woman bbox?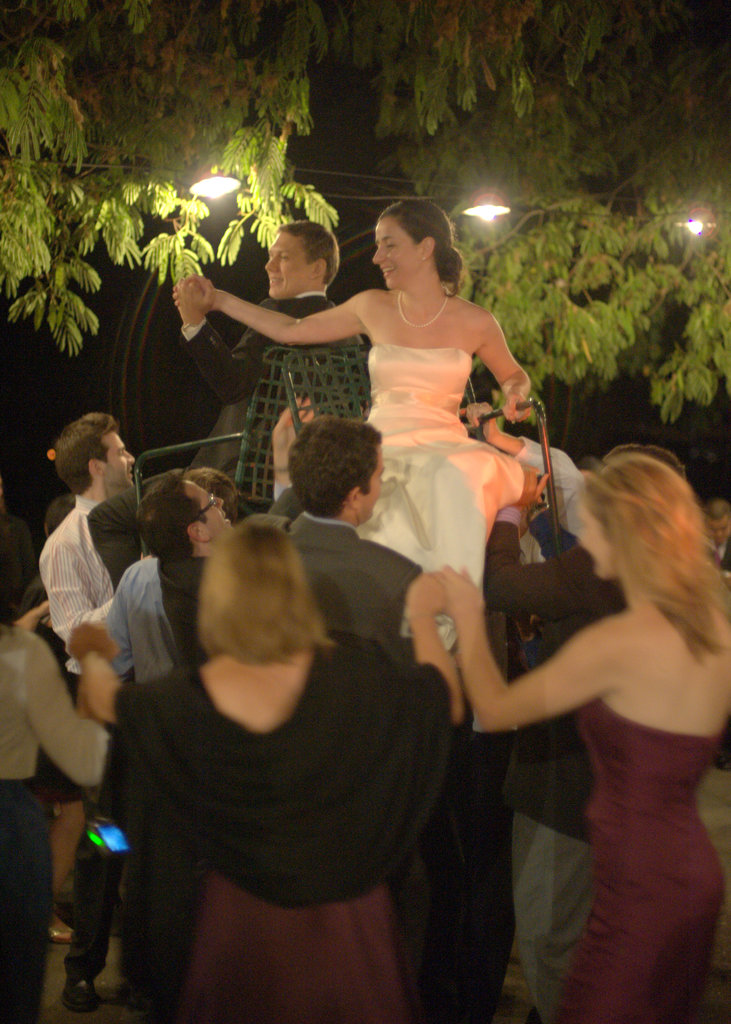
bbox(277, 205, 561, 678)
